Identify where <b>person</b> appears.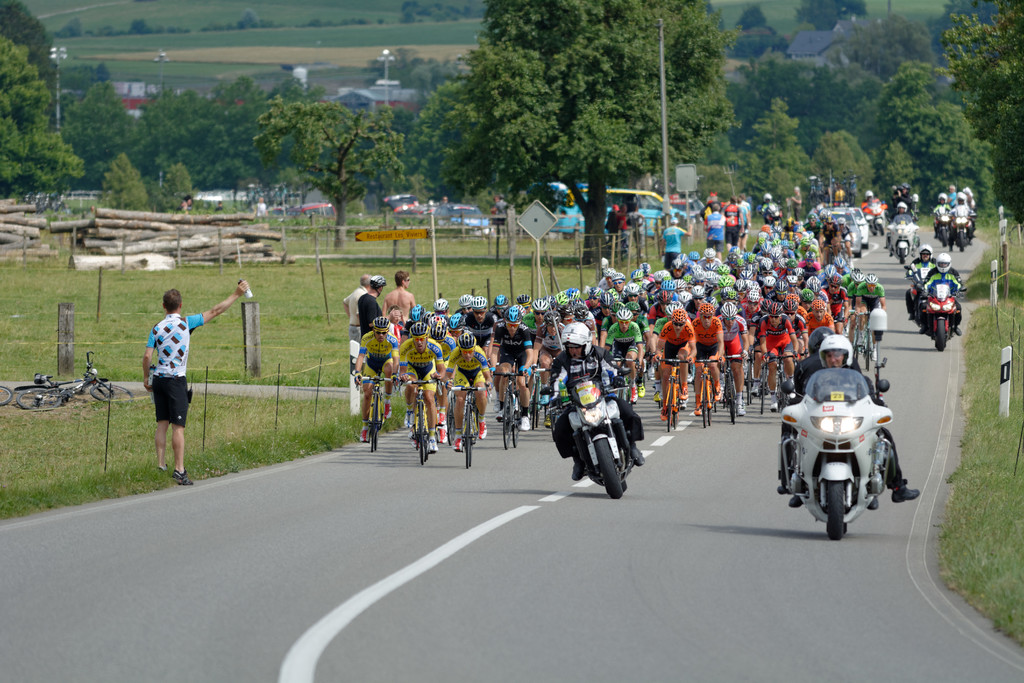
Appears at bbox(337, 265, 365, 344).
